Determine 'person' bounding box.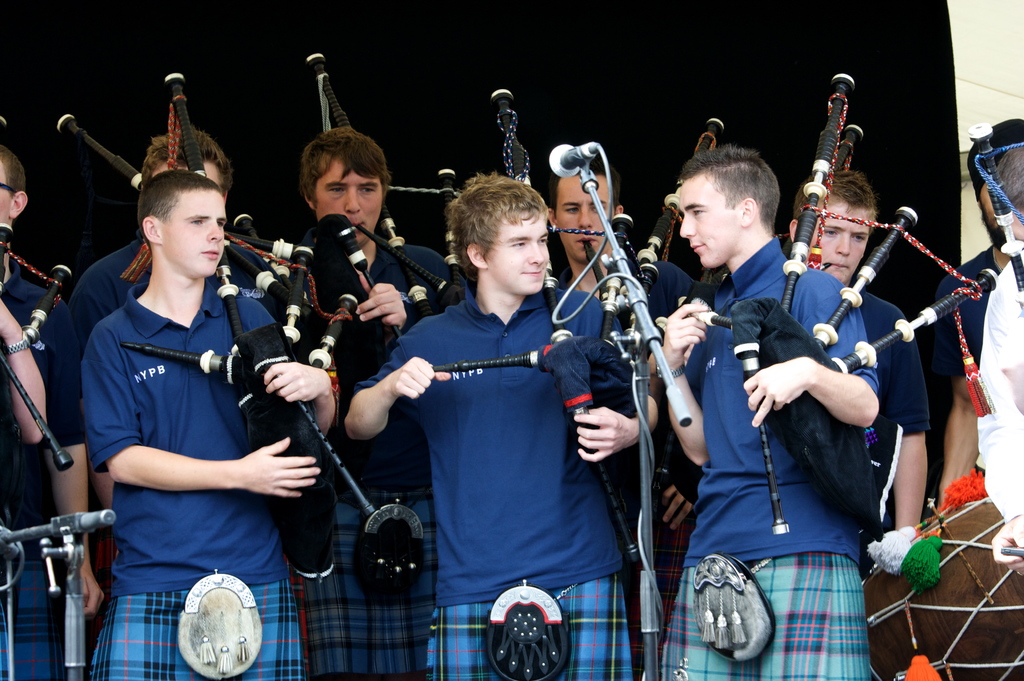
Determined: bbox=(0, 123, 118, 680).
